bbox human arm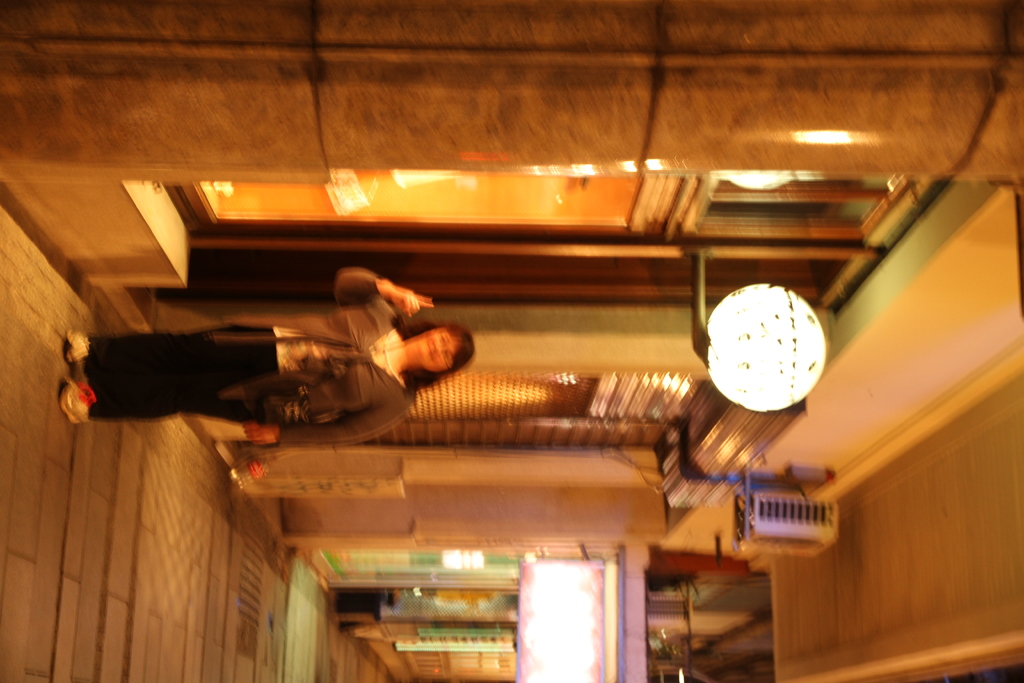
bbox=(334, 267, 433, 308)
